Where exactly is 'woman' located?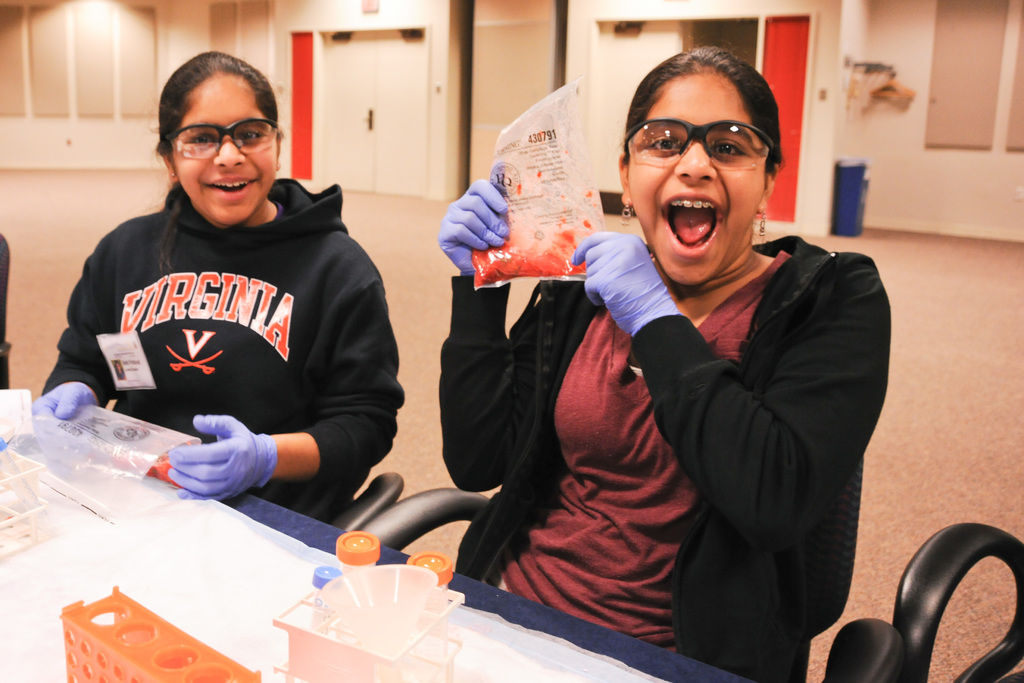
Its bounding box is 506,57,892,674.
